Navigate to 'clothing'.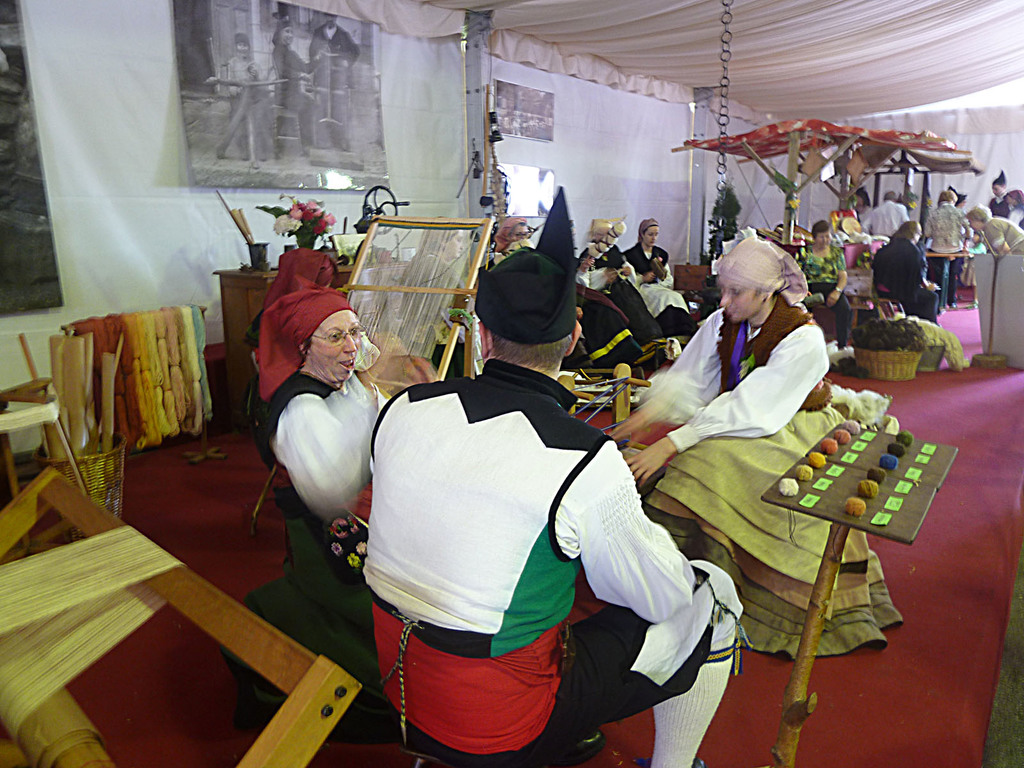
Navigation target: <bbox>988, 211, 1023, 253</bbox>.
